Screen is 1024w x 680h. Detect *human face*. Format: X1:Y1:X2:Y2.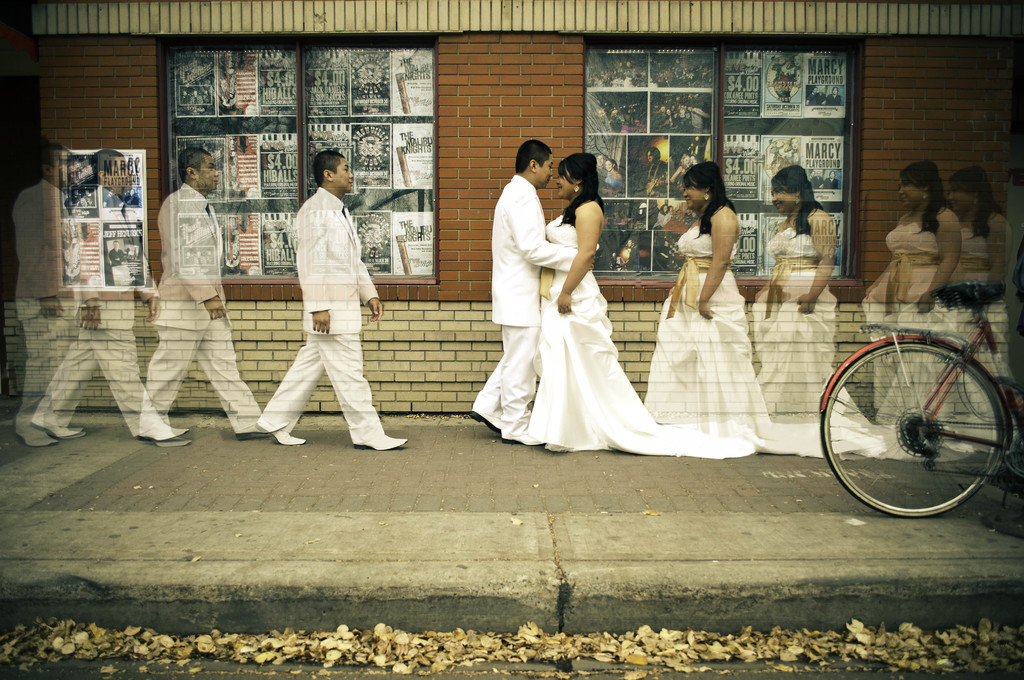
679:175:704:211.
